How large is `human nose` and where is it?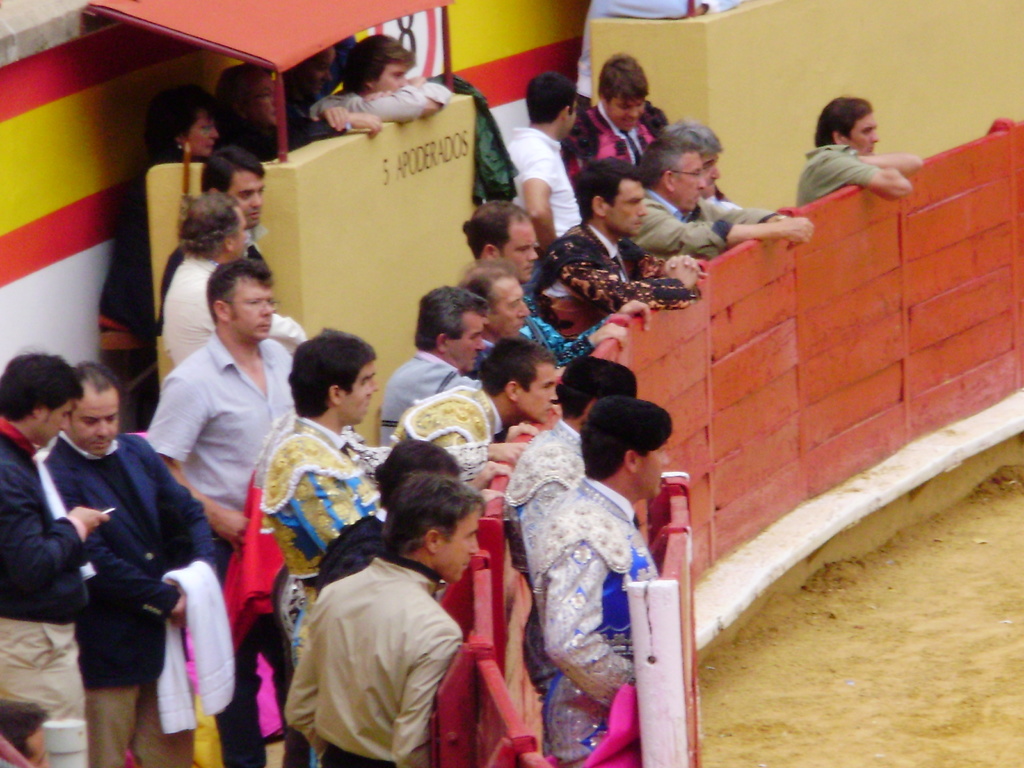
Bounding box: box(242, 230, 250, 241).
